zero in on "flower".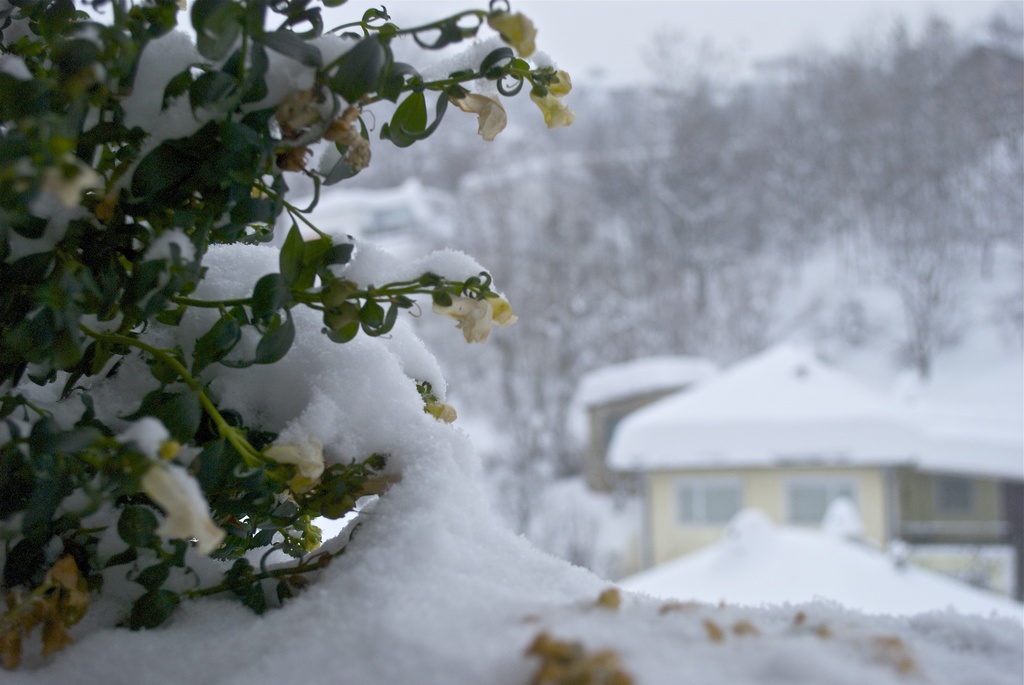
Zeroed in: 324/301/360/327.
